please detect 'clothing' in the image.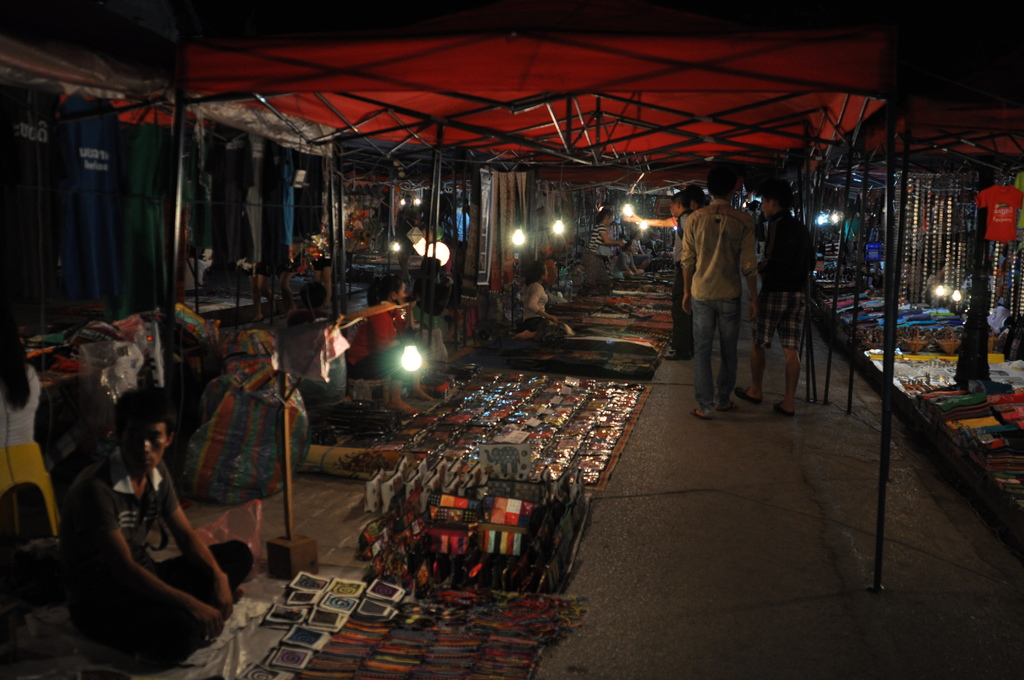
279/330/335/405.
